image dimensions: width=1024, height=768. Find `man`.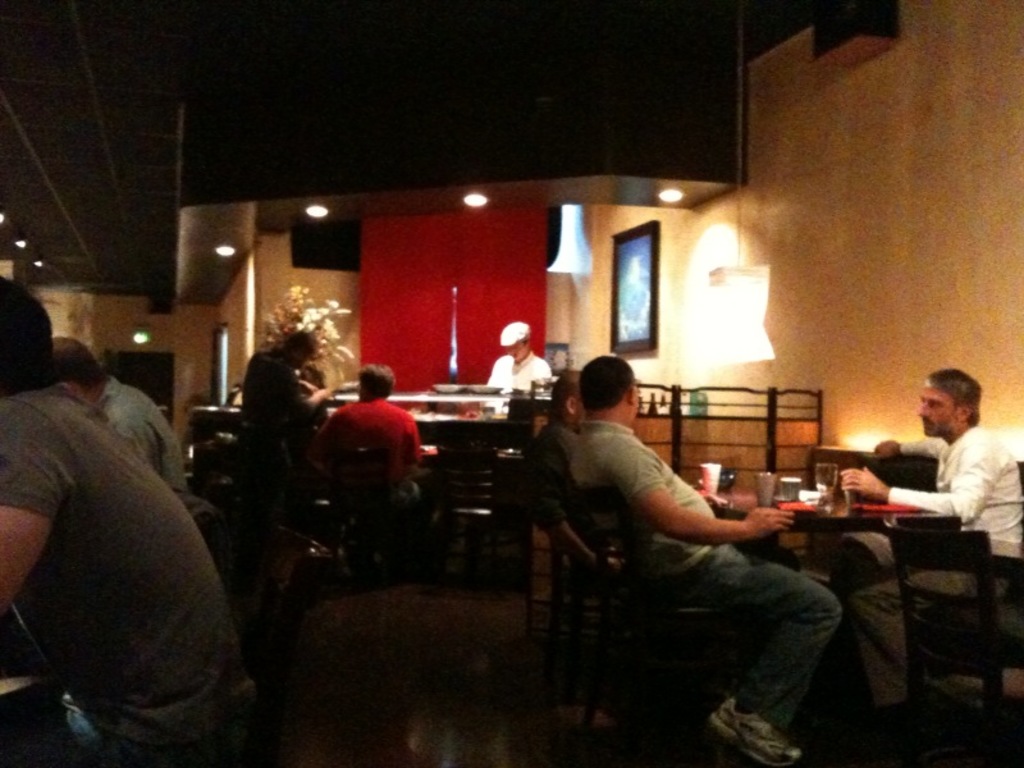
box=[840, 372, 1023, 746].
